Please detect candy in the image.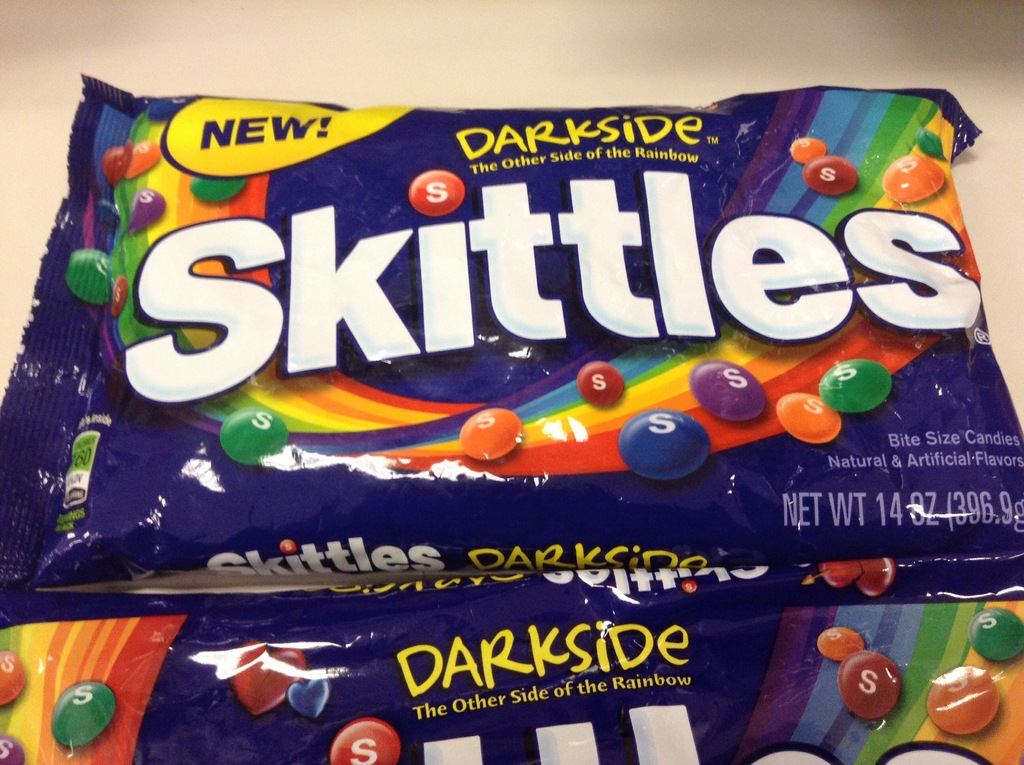
box(220, 409, 291, 467).
